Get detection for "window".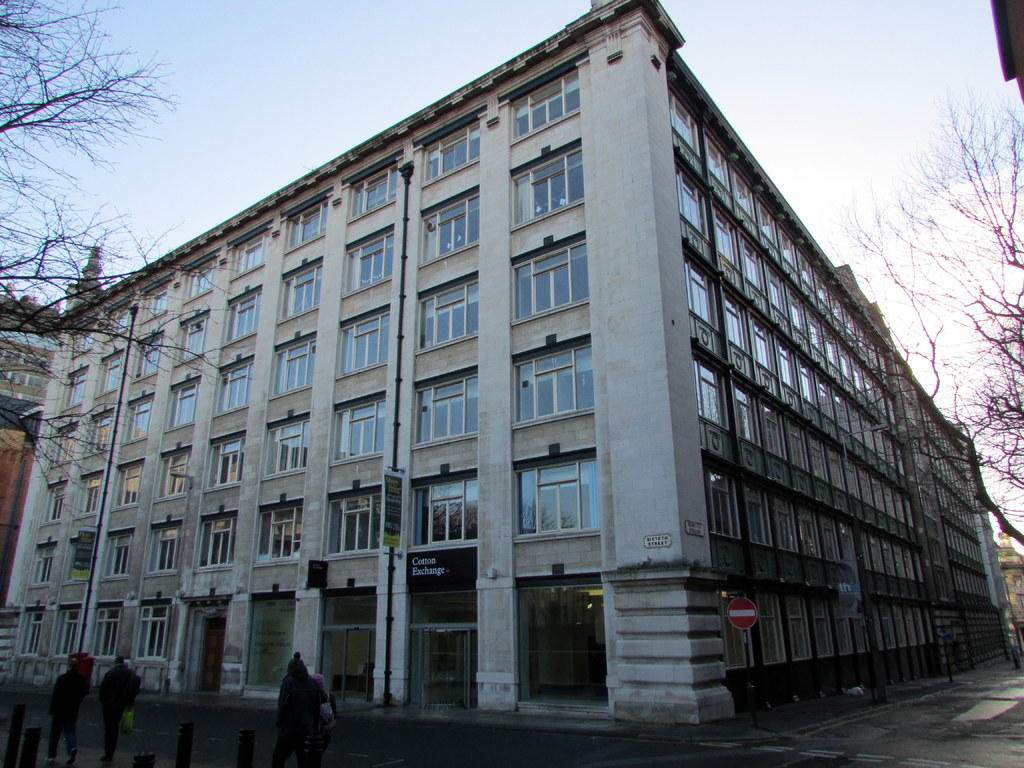
Detection: <region>758, 204, 785, 257</region>.
